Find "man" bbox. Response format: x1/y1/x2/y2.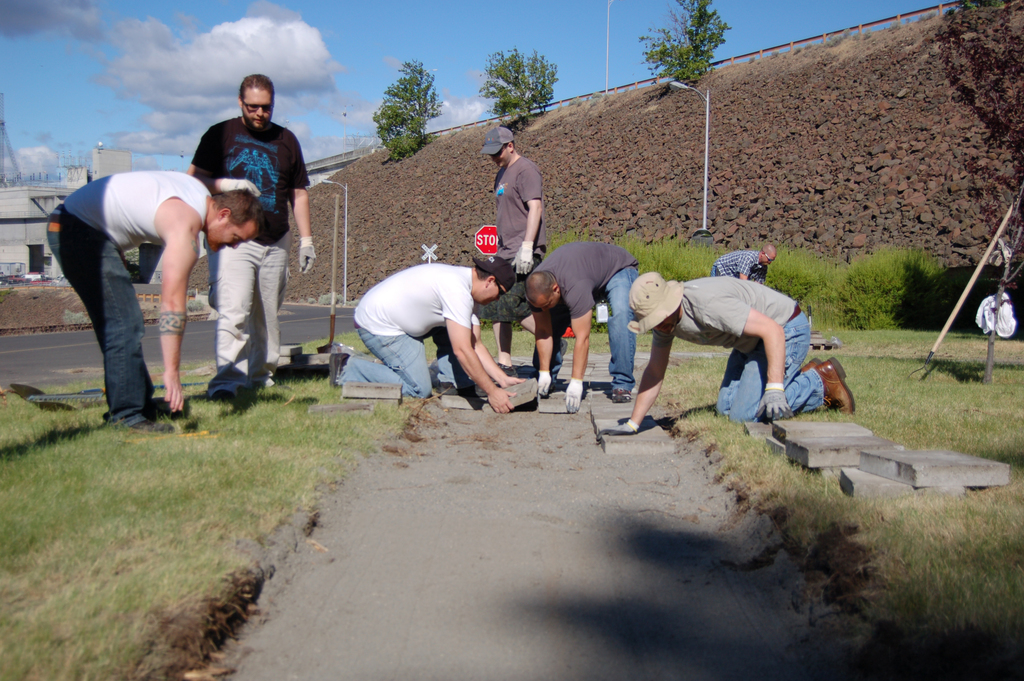
729/246/774/281.
